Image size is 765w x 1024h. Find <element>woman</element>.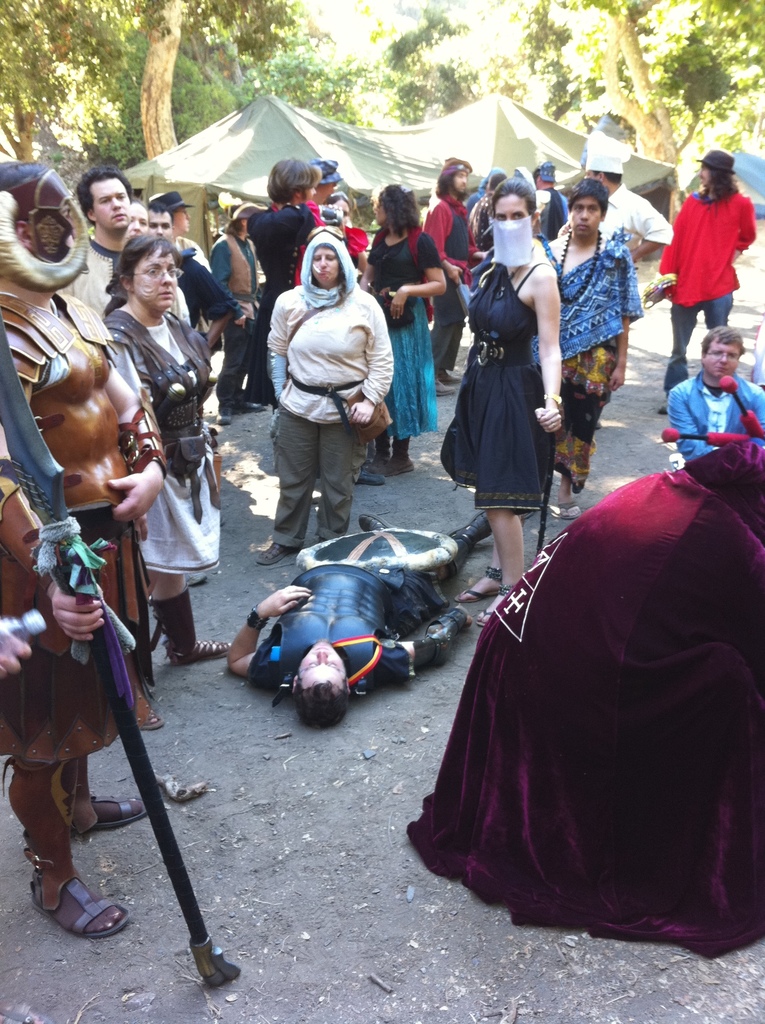
[93, 230, 243, 657].
